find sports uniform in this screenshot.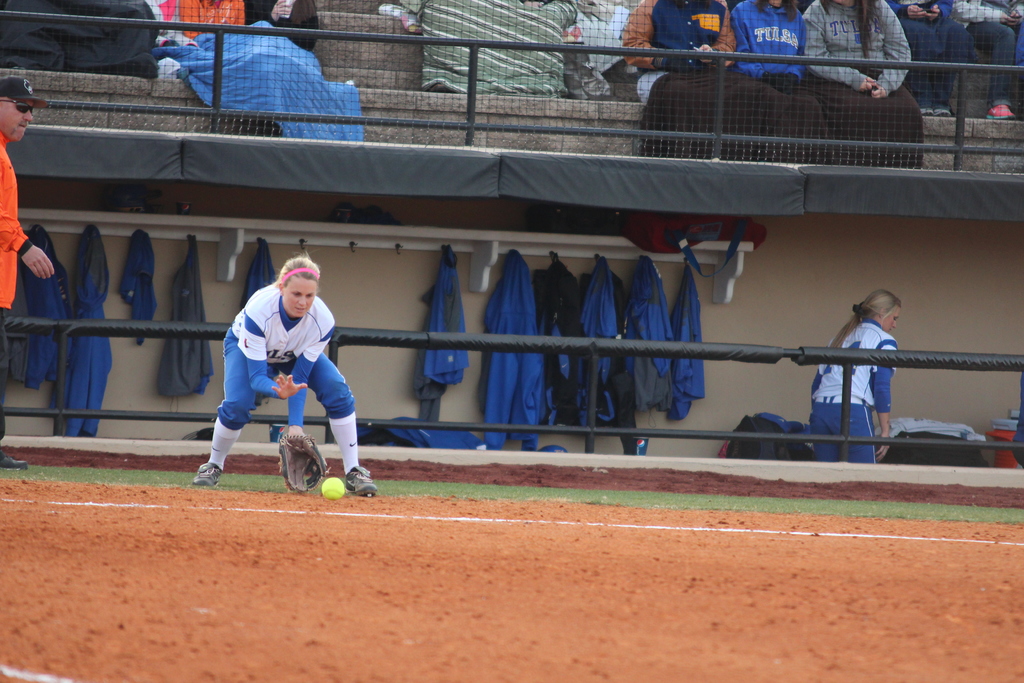
The bounding box for sports uniform is l=582, t=251, r=634, b=413.
